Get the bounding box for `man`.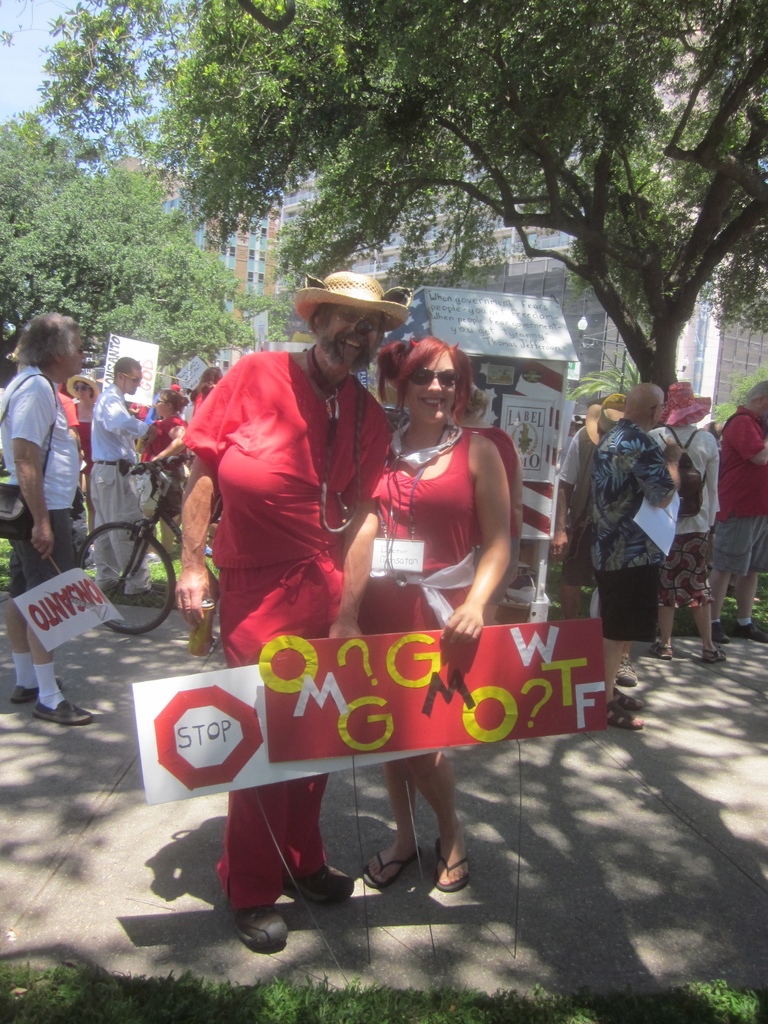
BBox(586, 378, 686, 728).
